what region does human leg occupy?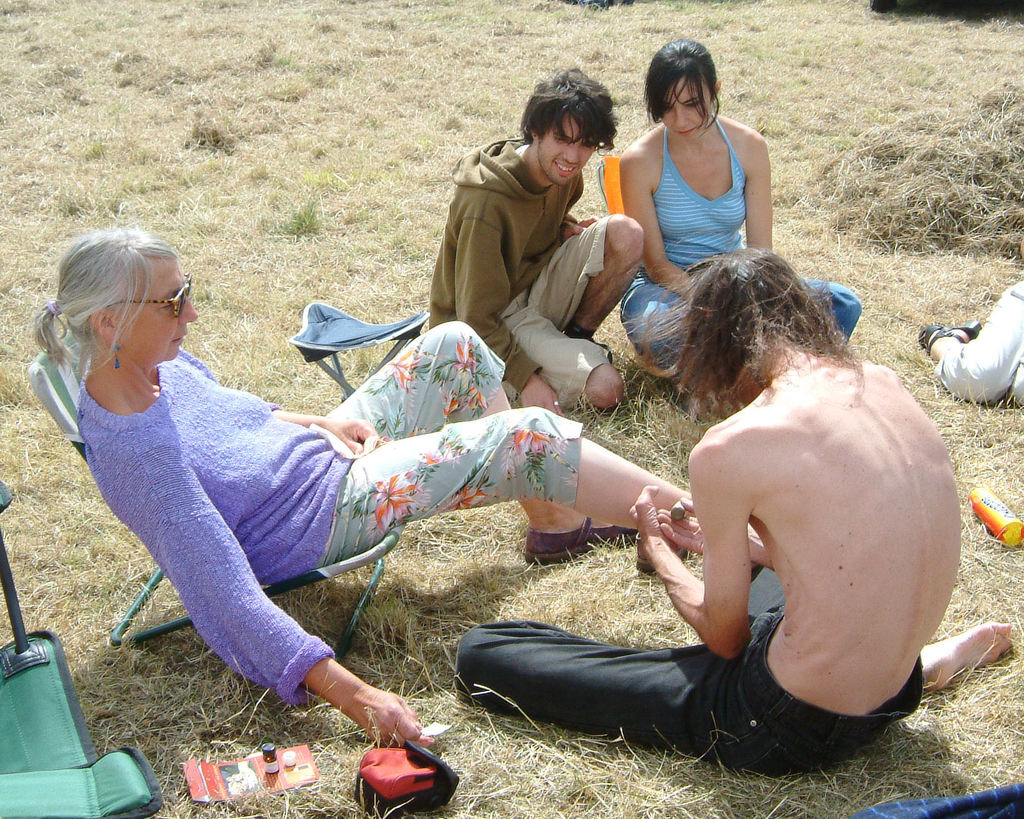
crop(319, 319, 631, 568).
